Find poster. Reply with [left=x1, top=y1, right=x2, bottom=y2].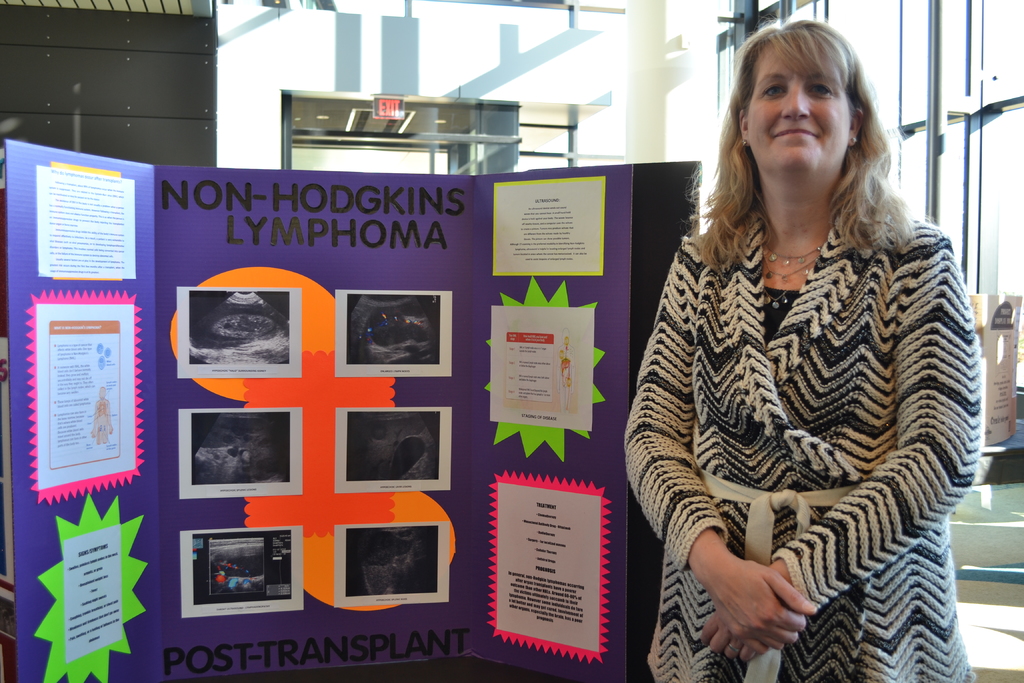
[left=61, top=528, right=124, bottom=657].
